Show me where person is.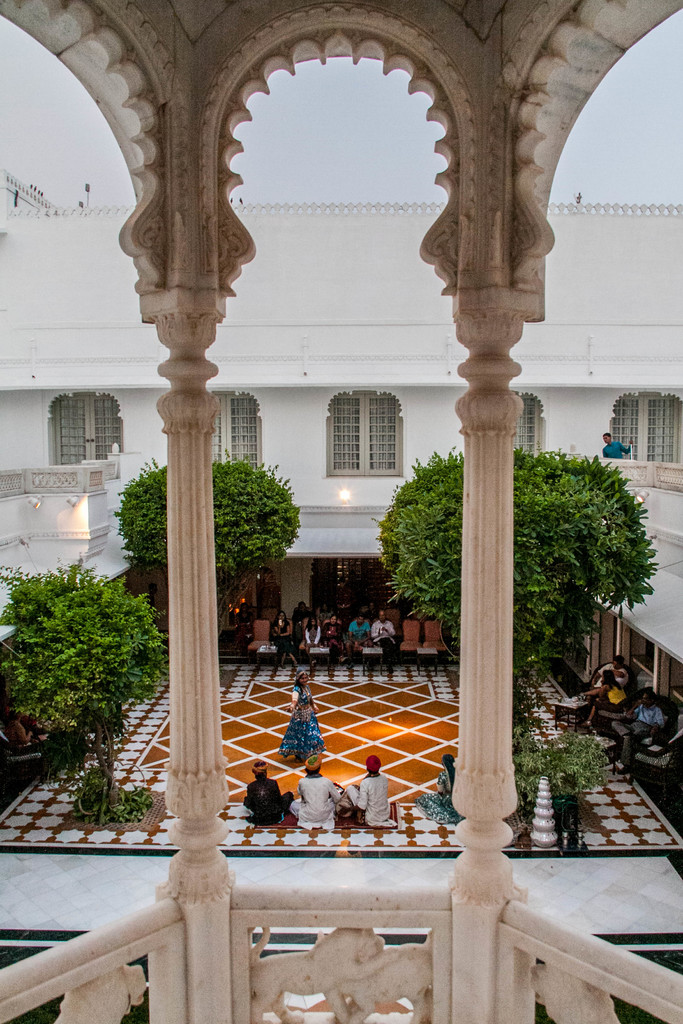
person is at crop(589, 653, 625, 684).
